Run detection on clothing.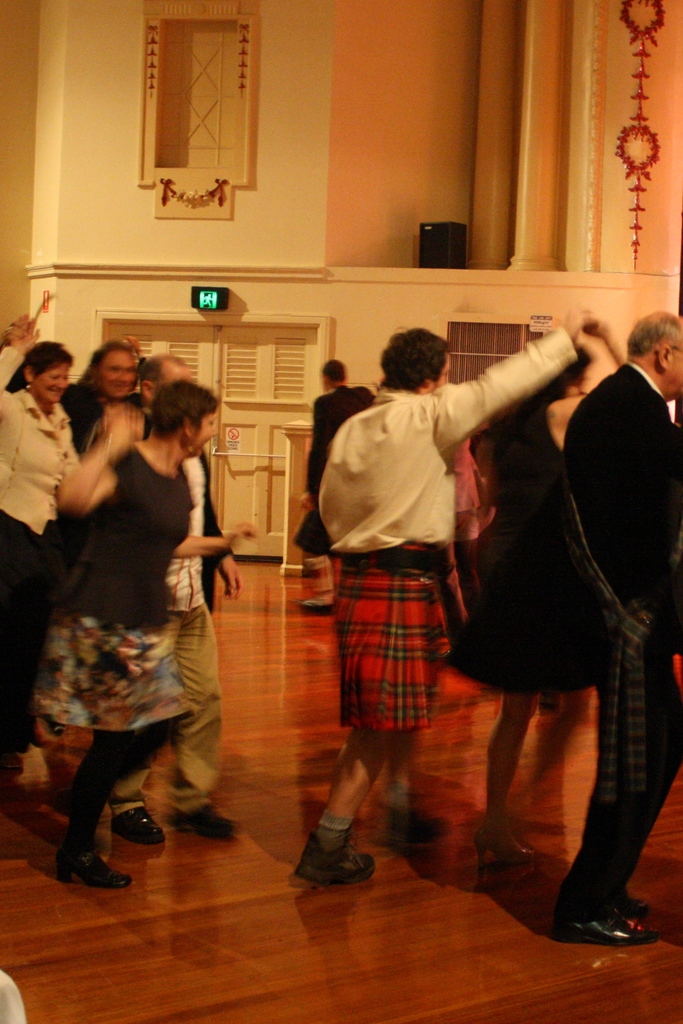
Result: [x1=119, y1=426, x2=243, y2=841].
